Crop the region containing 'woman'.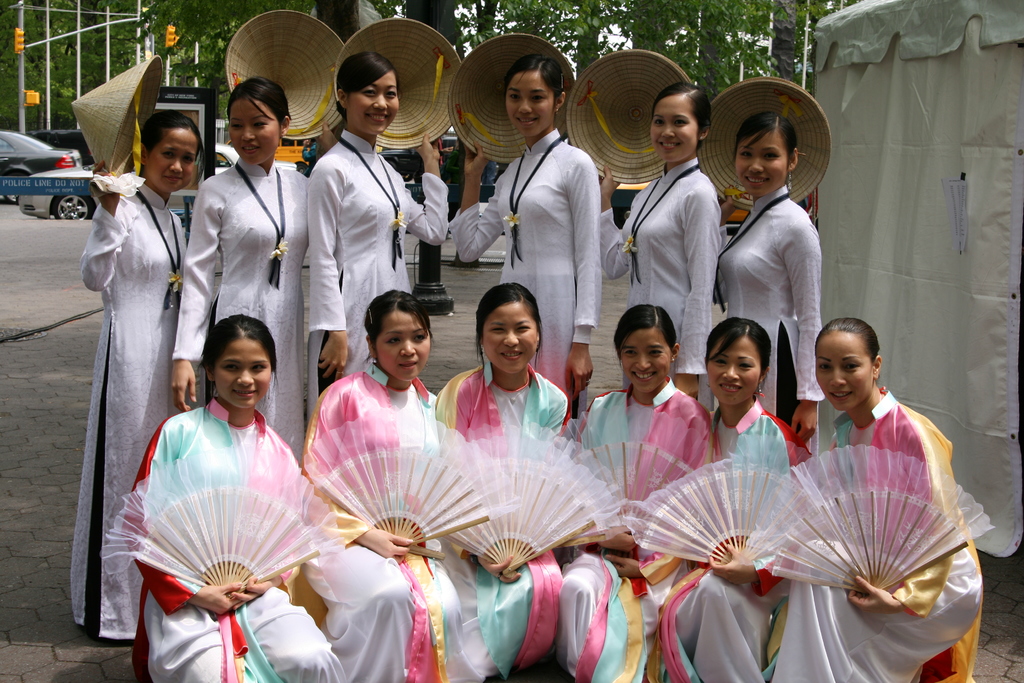
Crop region: {"left": 168, "top": 73, "right": 338, "bottom": 477}.
